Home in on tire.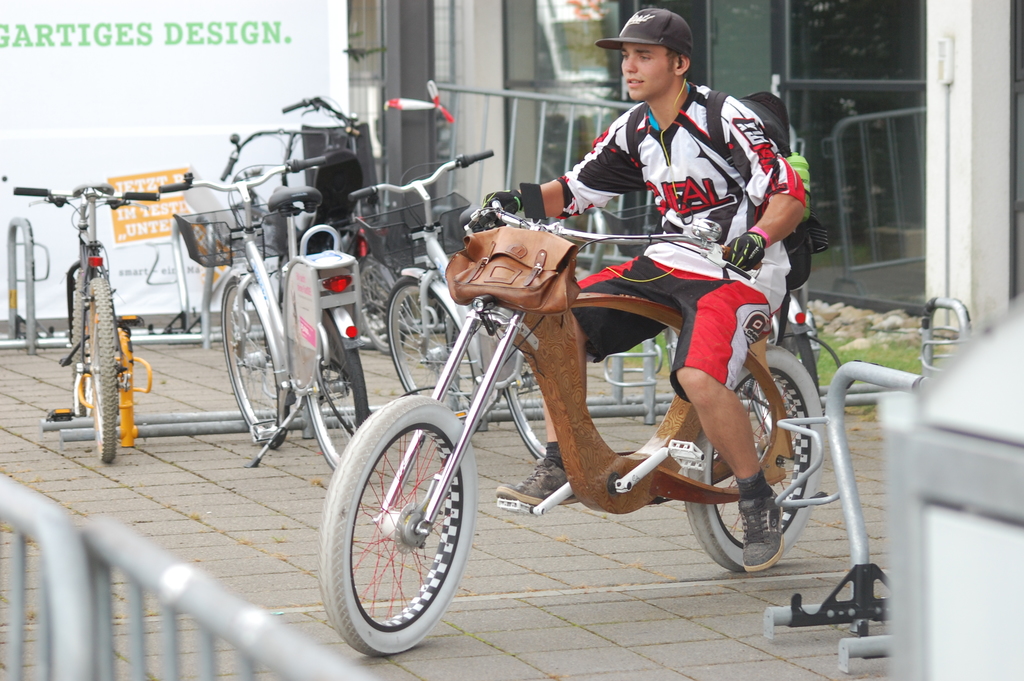
Homed in at box=[220, 275, 294, 451].
